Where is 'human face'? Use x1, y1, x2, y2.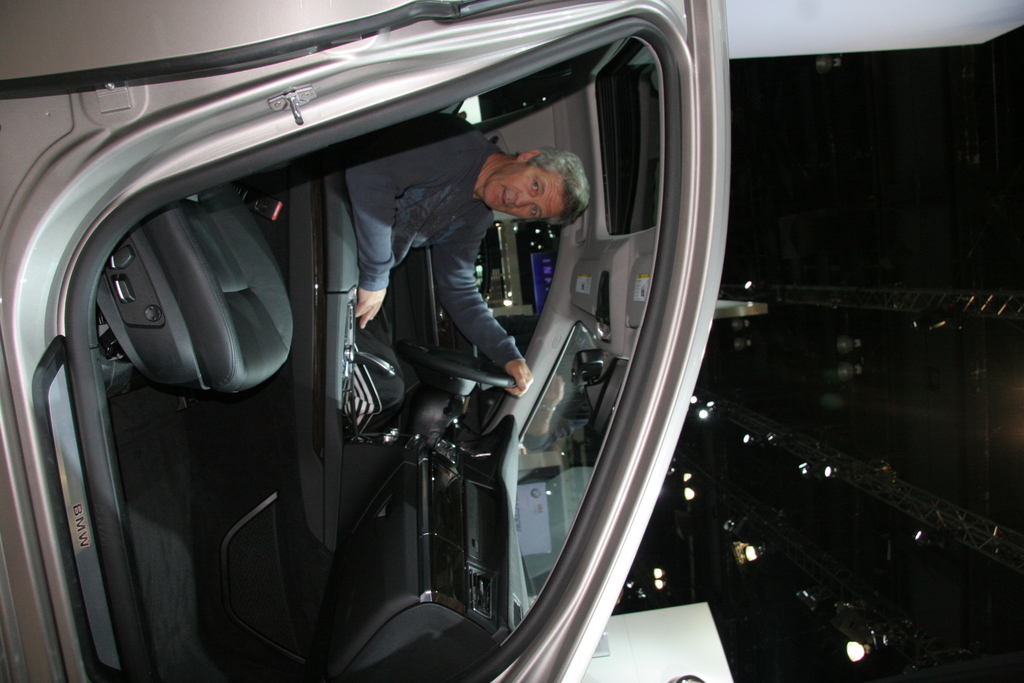
483, 163, 562, 219.
